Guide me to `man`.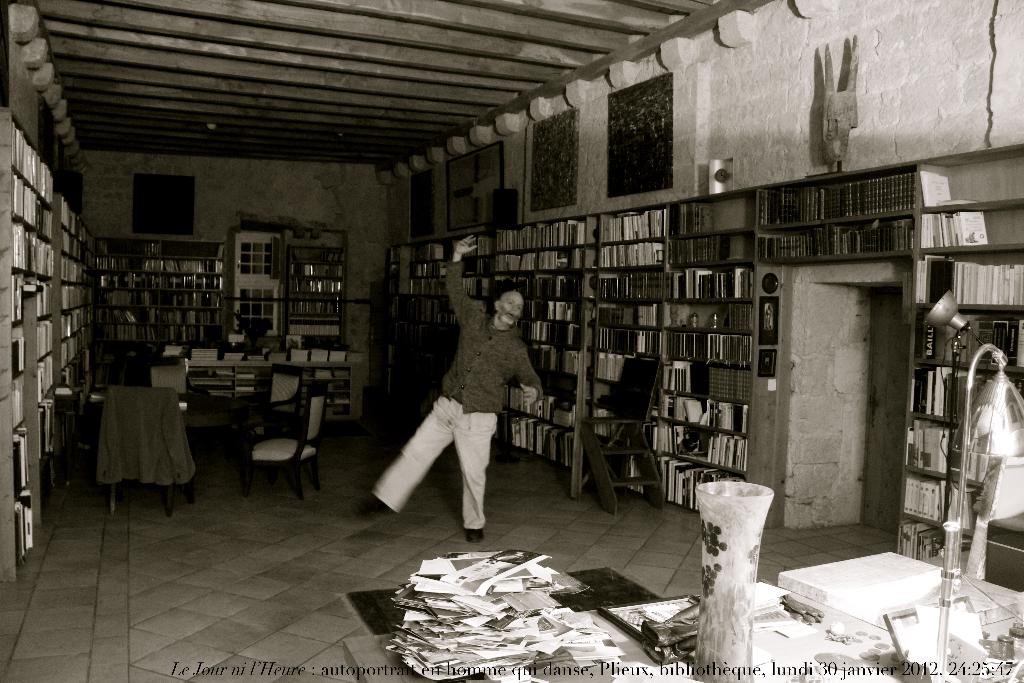
Guidance: crop(397, 277, 552, 517).
